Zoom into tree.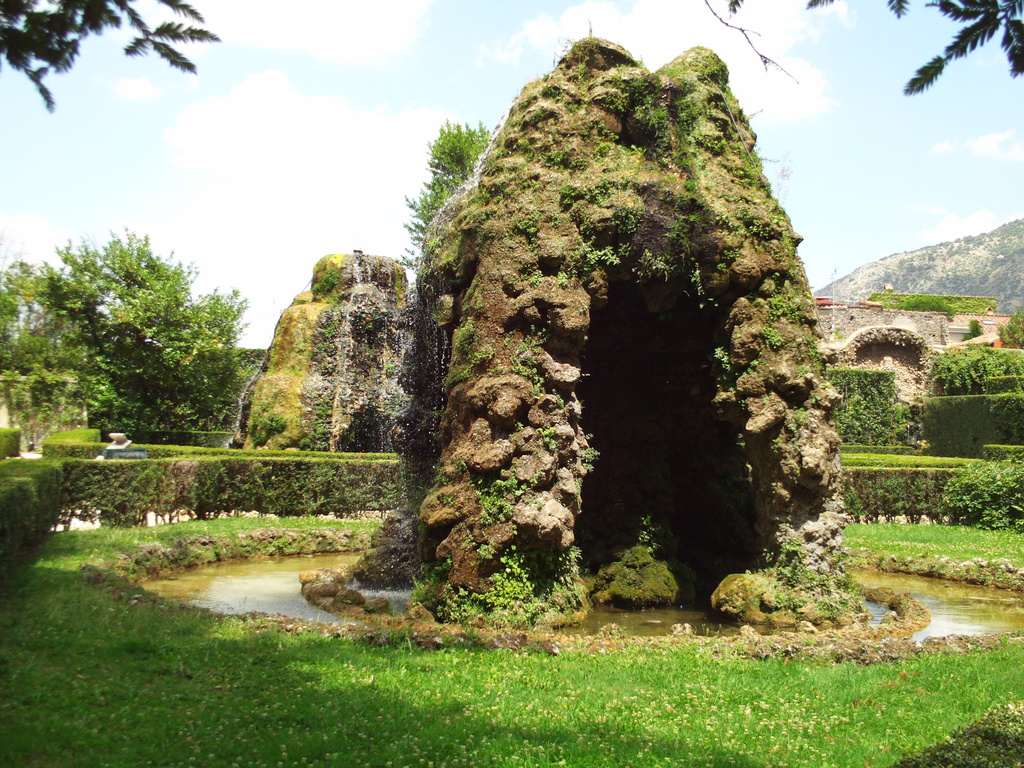
Zoom target: l=30, t=214, r=240, b=468.
